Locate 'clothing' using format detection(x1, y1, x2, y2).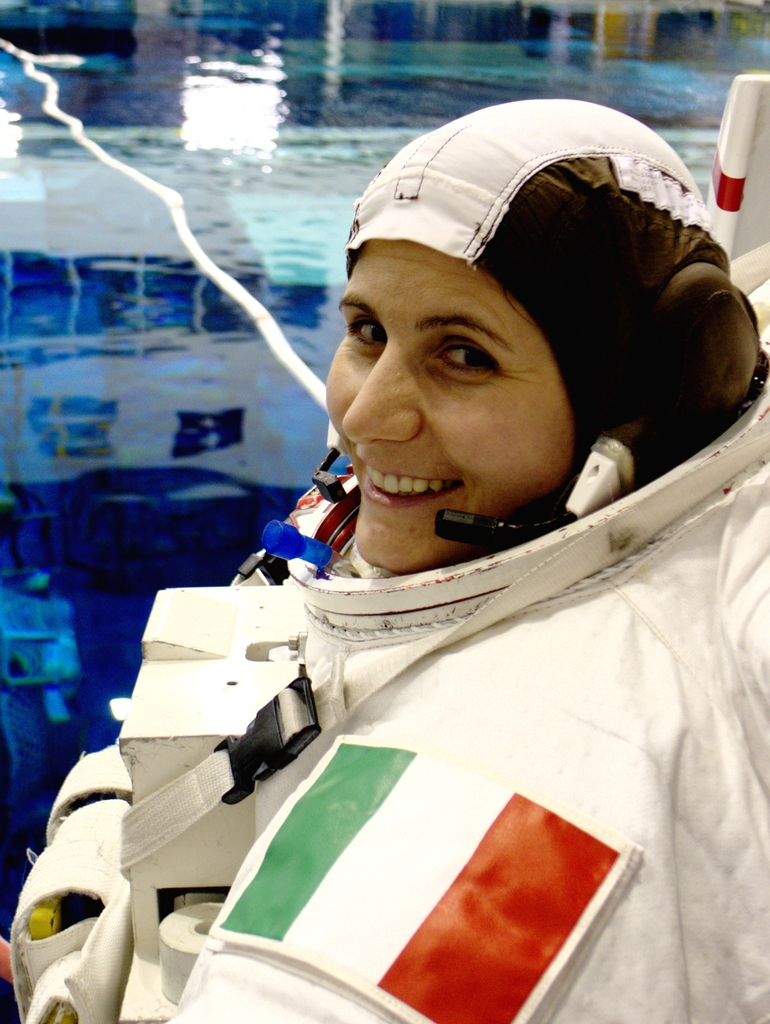
detection(163, 182, 759, 1008).
